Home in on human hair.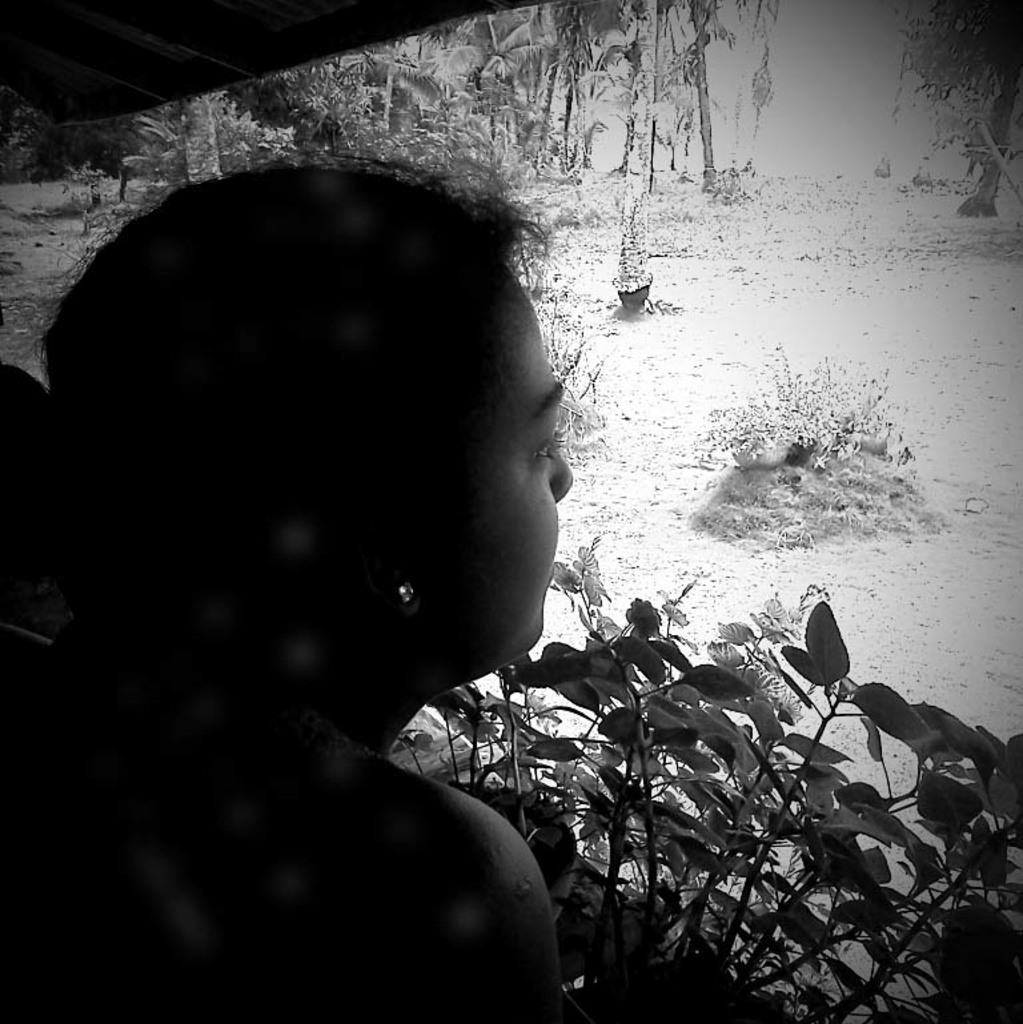
Homed in at locate(111, 146, 606, 633).
